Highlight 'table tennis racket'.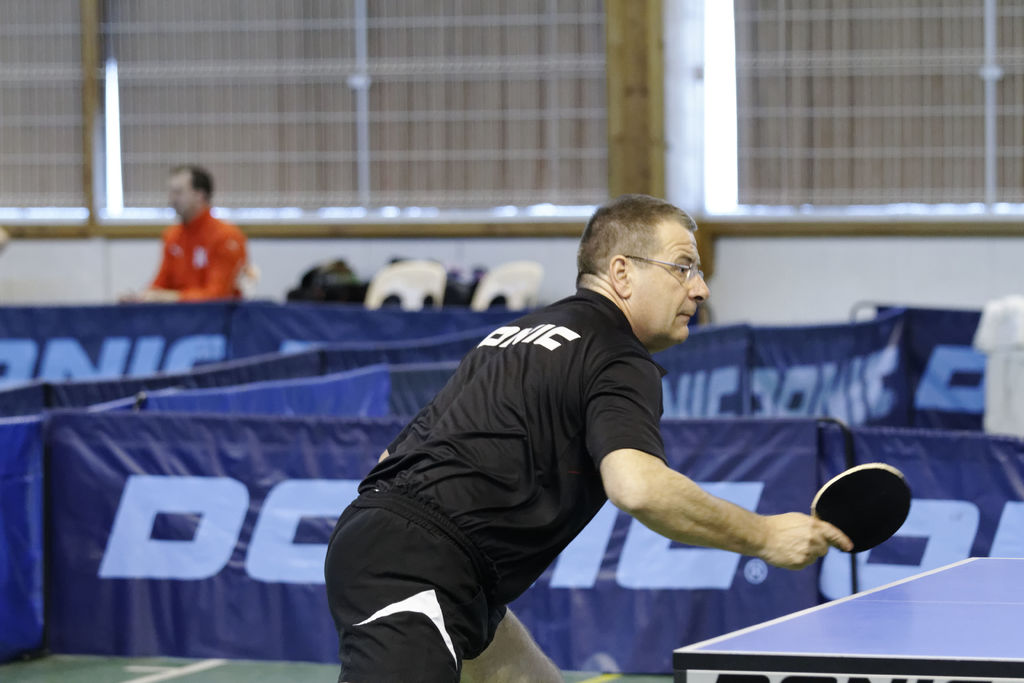
Highlighted region: box=[804, 456, 913, 559].
